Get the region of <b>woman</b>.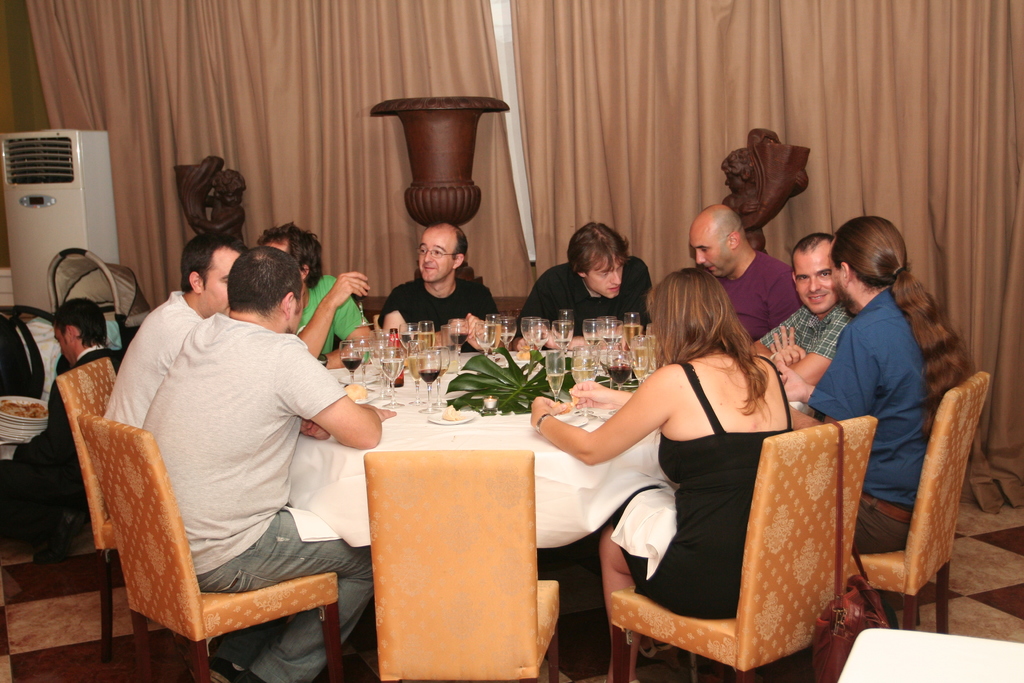
crop(2, 299, 136, 569).
